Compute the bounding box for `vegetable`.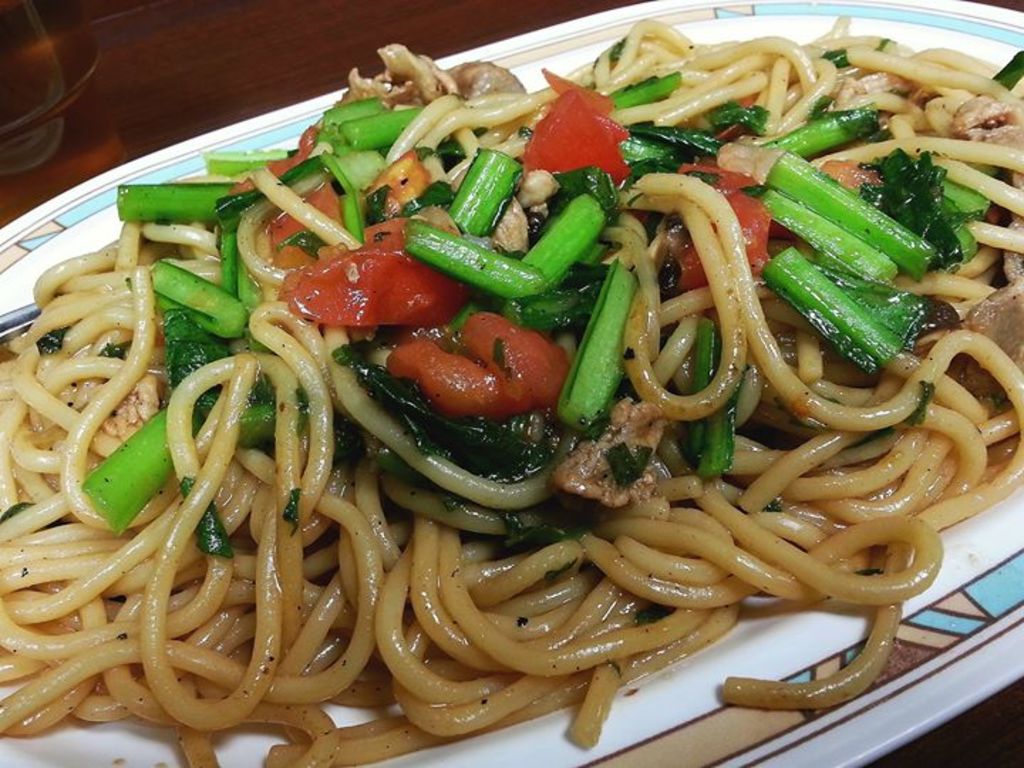
{"left": 115, "top": 182, "right": 228, "bottom": 222}.
